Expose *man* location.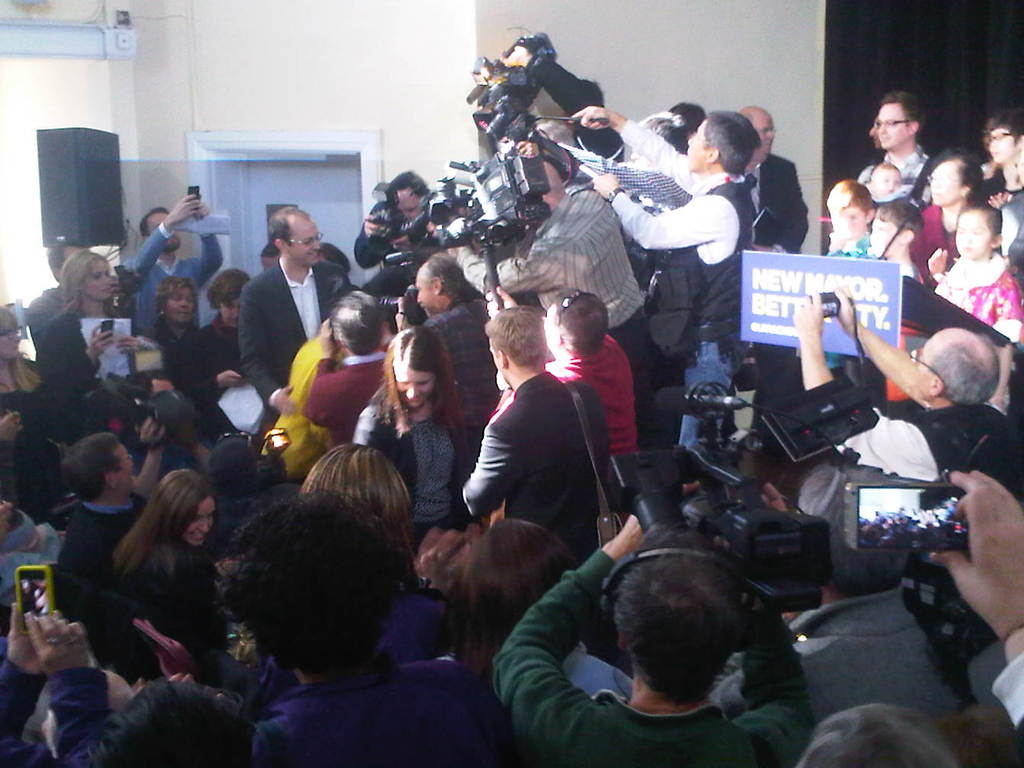
Exposed at [left=238, top=204, right=349, bottom=415].
